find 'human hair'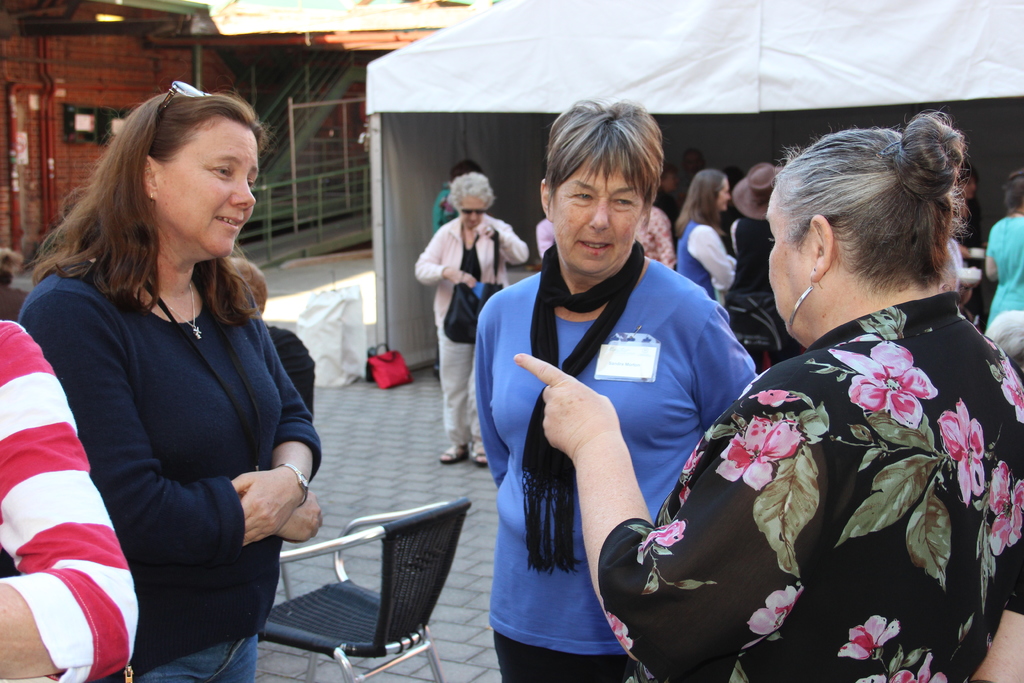
674 165 726 240
